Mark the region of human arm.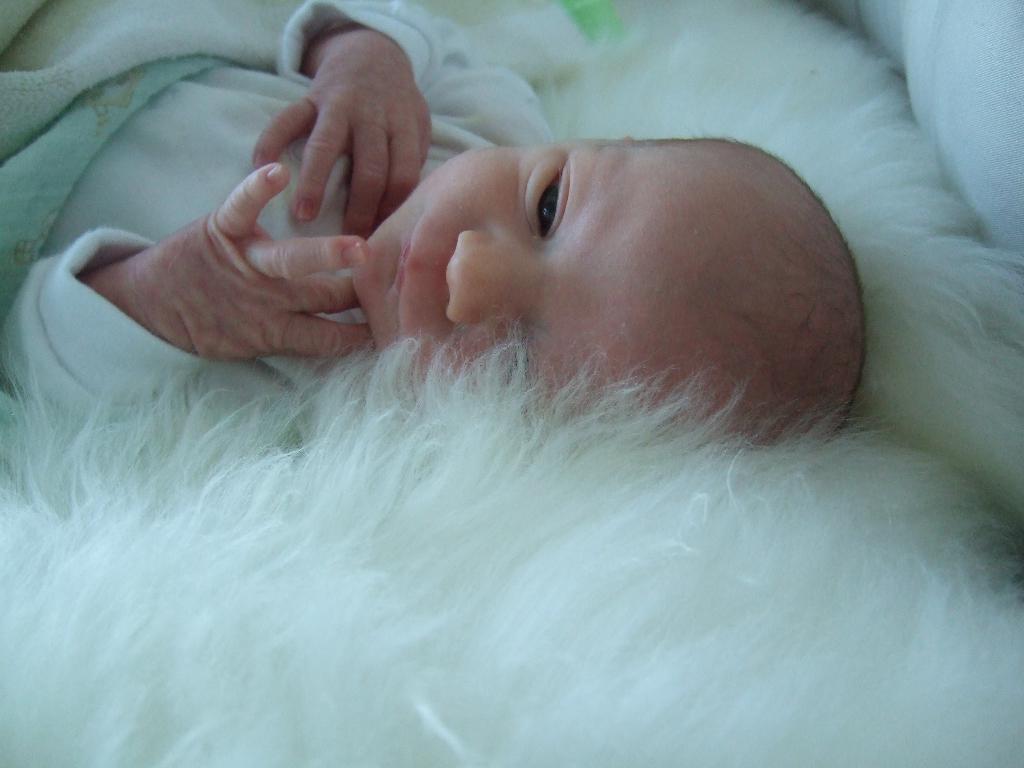
Region: (left=221, top=0, right=487, bottom=244).
